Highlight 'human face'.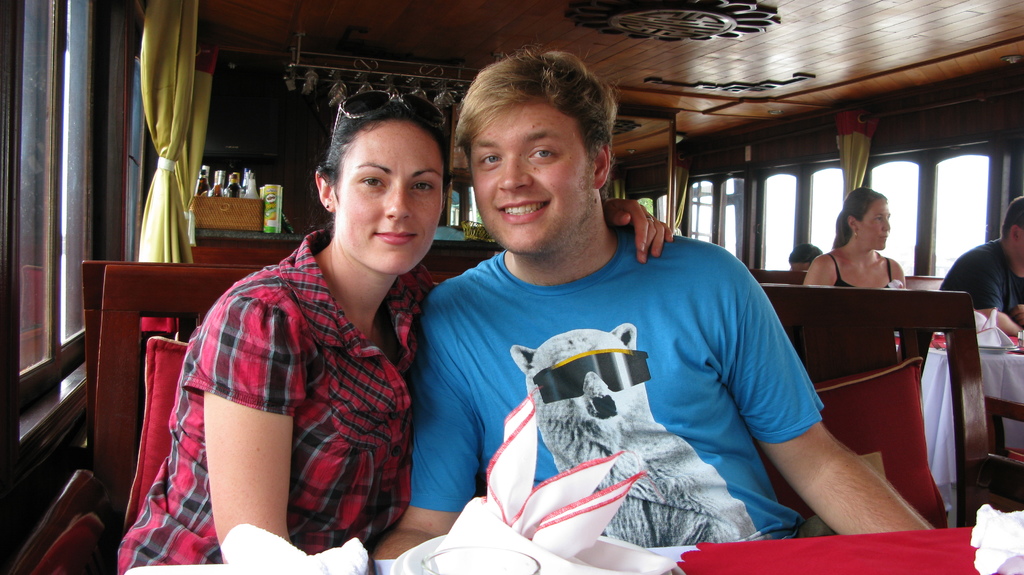
Highlighted region: 332, 119, 441, 274.
